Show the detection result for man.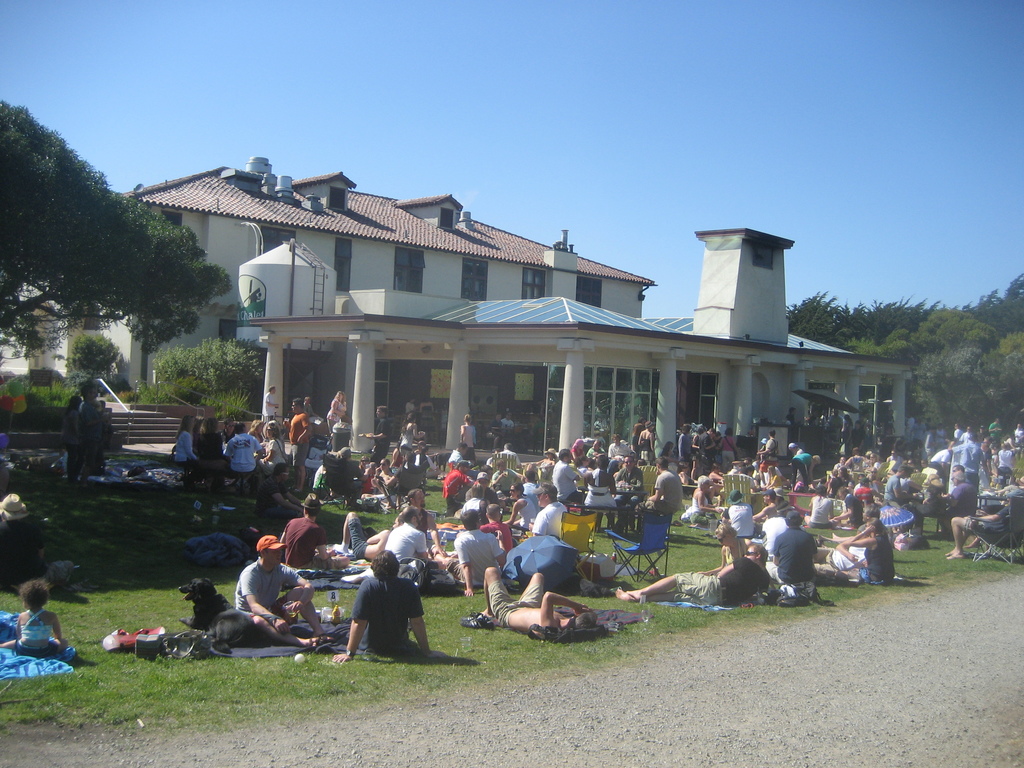
x1=613, y1=541, x2=774, y2=610.
